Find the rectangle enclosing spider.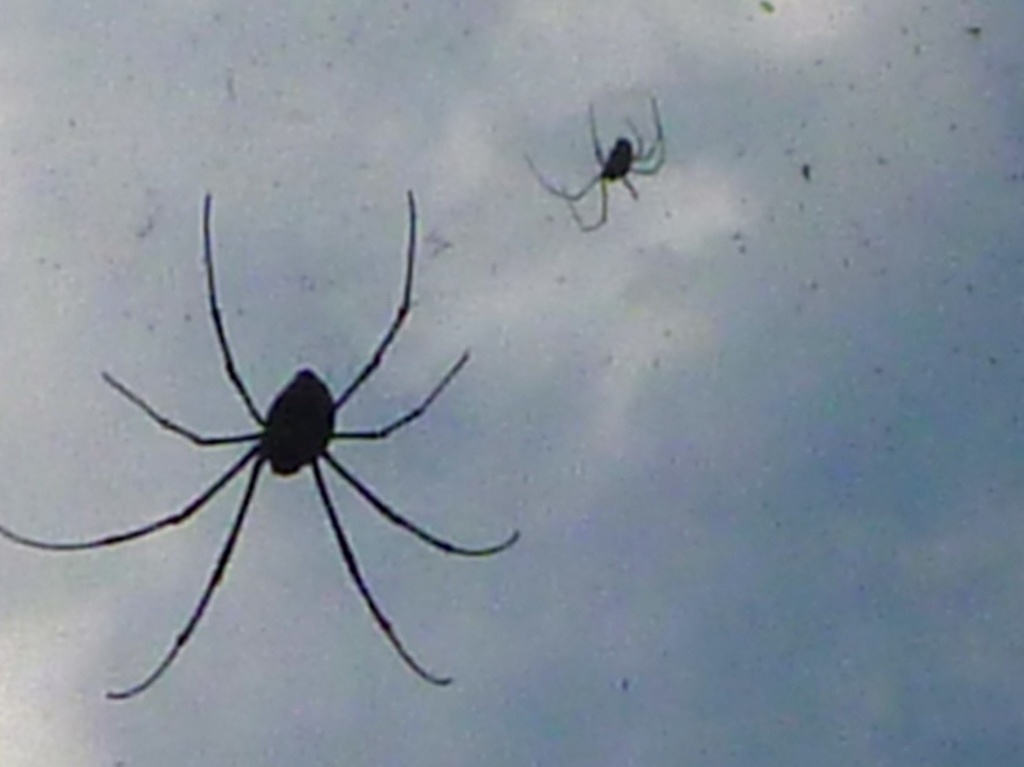
detection(0, 192, 523, 697).
